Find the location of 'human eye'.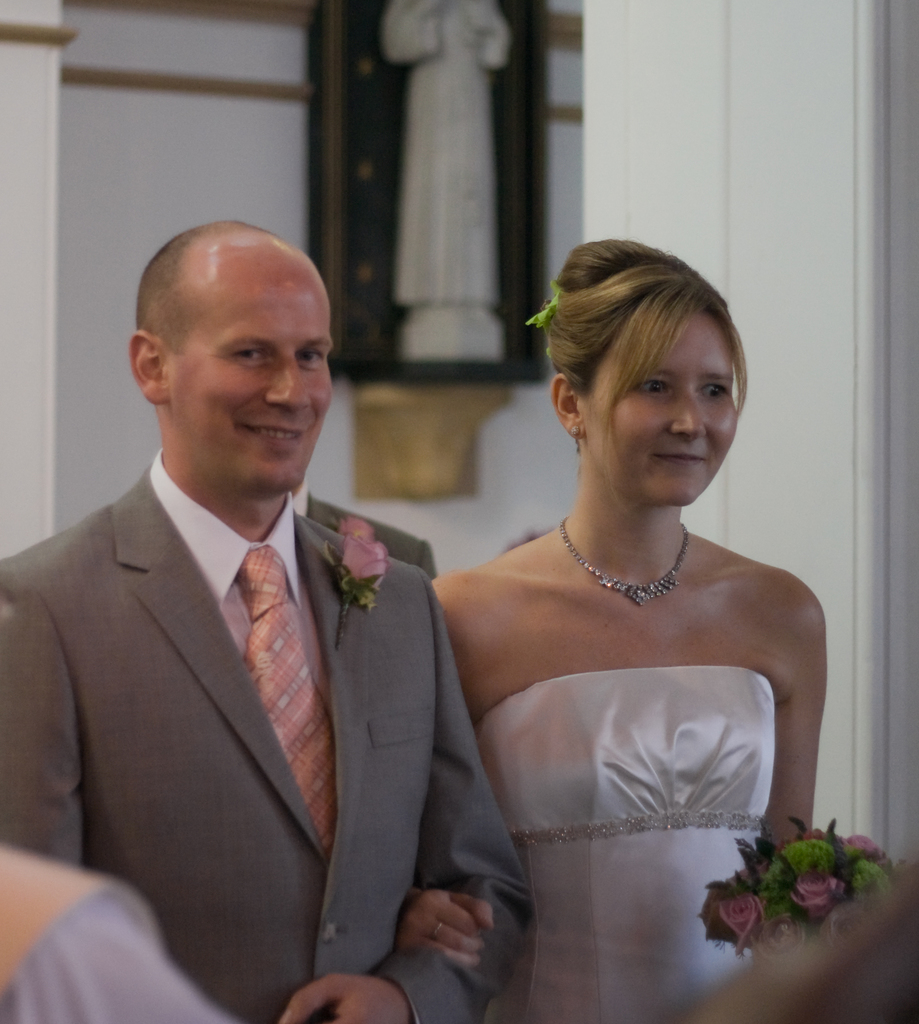
Location: box=[223, 340, 273, 370].
